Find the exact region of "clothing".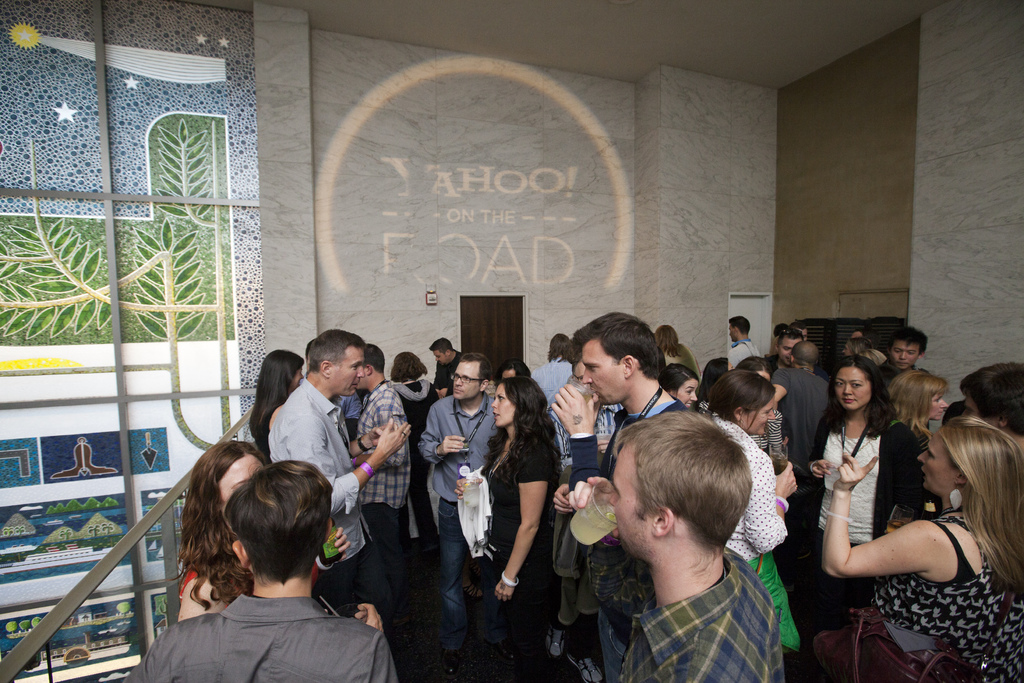
Exact region: rect(799, 396, 925, 622).
